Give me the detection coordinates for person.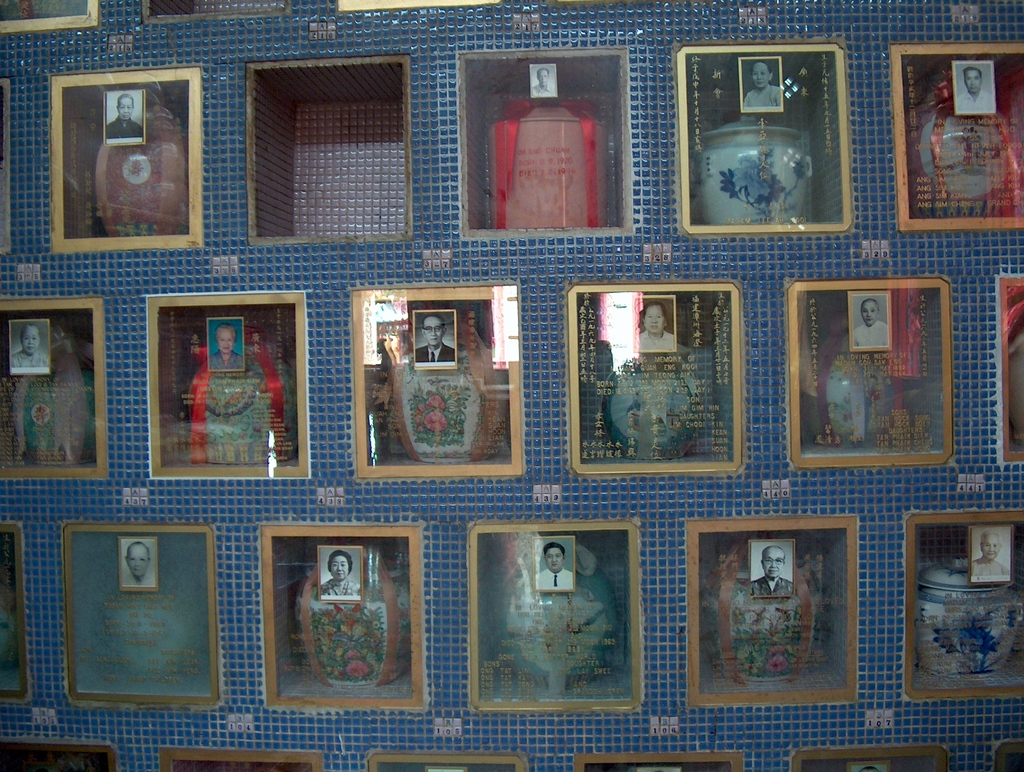
x1=411, y1=314, x2=454, y2=362.
